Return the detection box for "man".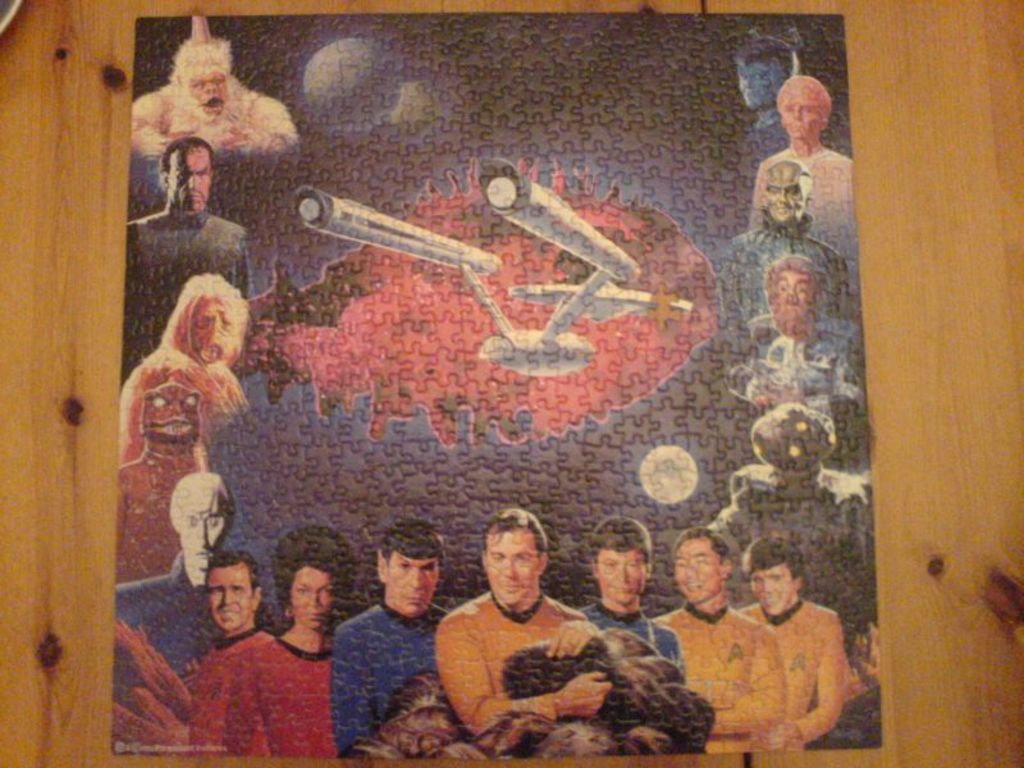
424, 502, 608, 753.
